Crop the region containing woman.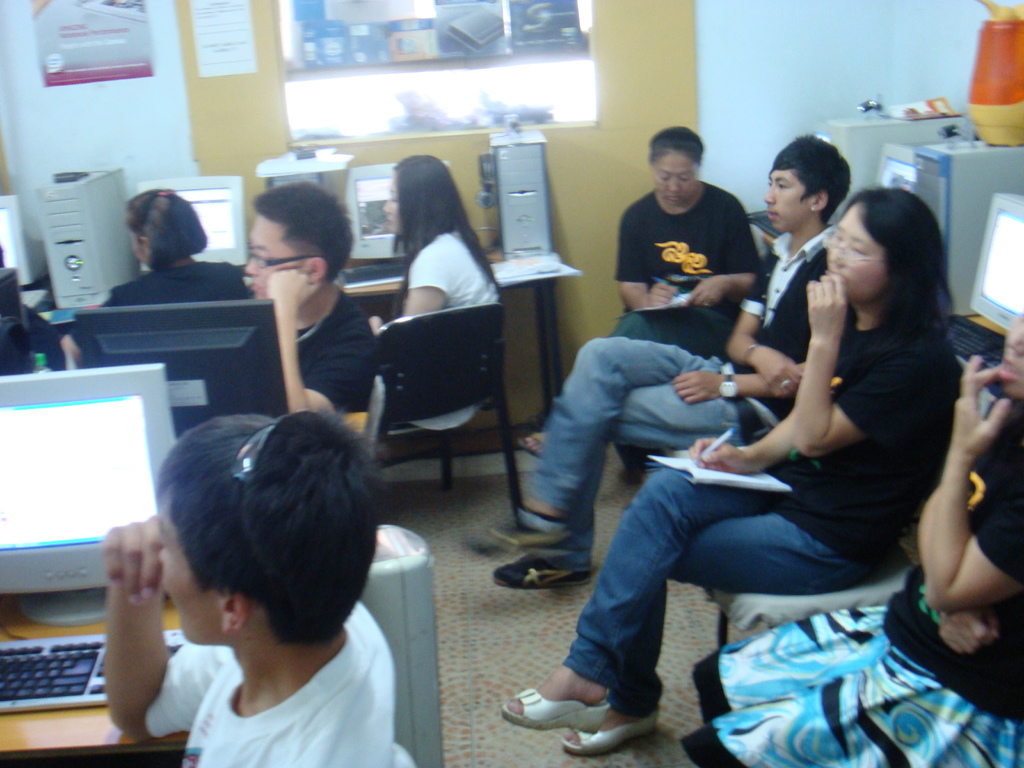
Crop region: (500, 183, 965, 758).
